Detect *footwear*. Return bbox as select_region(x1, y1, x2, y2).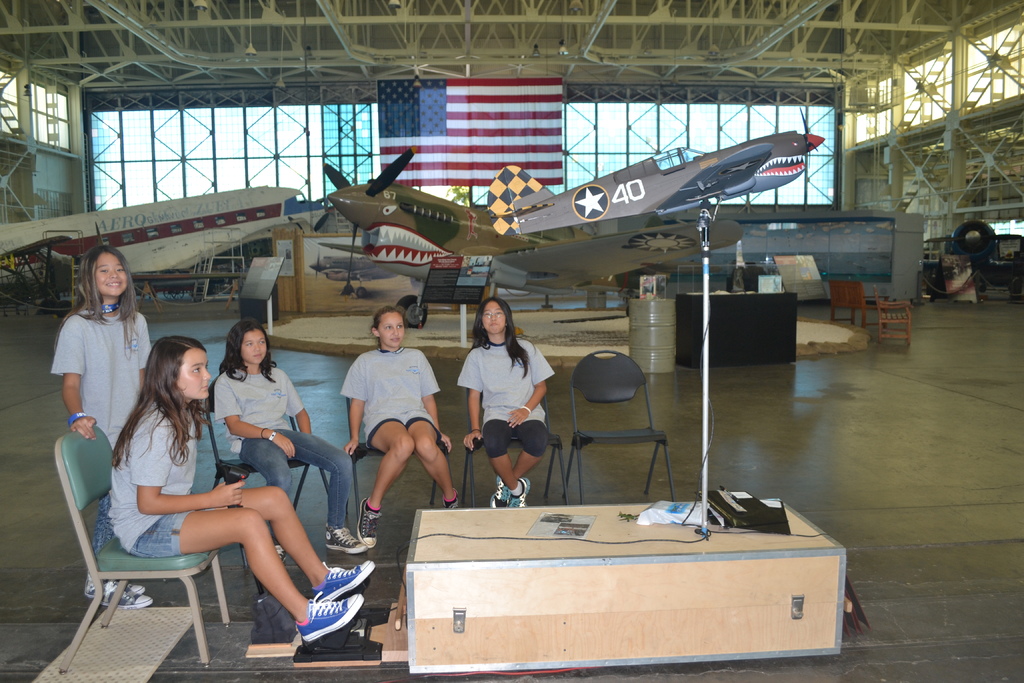
select_region(307, 559, 376, 598).
